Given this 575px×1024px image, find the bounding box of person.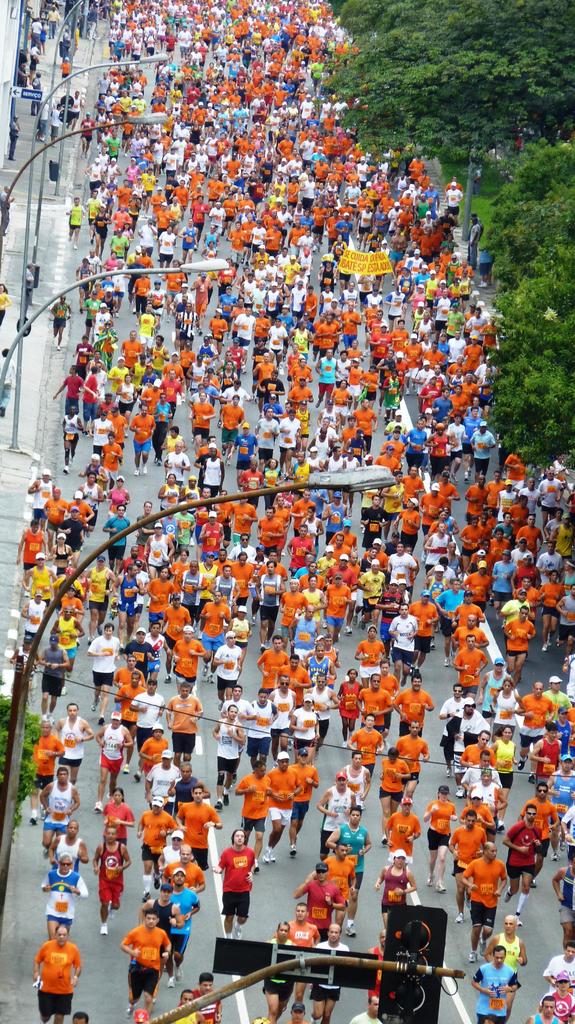
x1=138 y1=880 x2=184 y2=985.
